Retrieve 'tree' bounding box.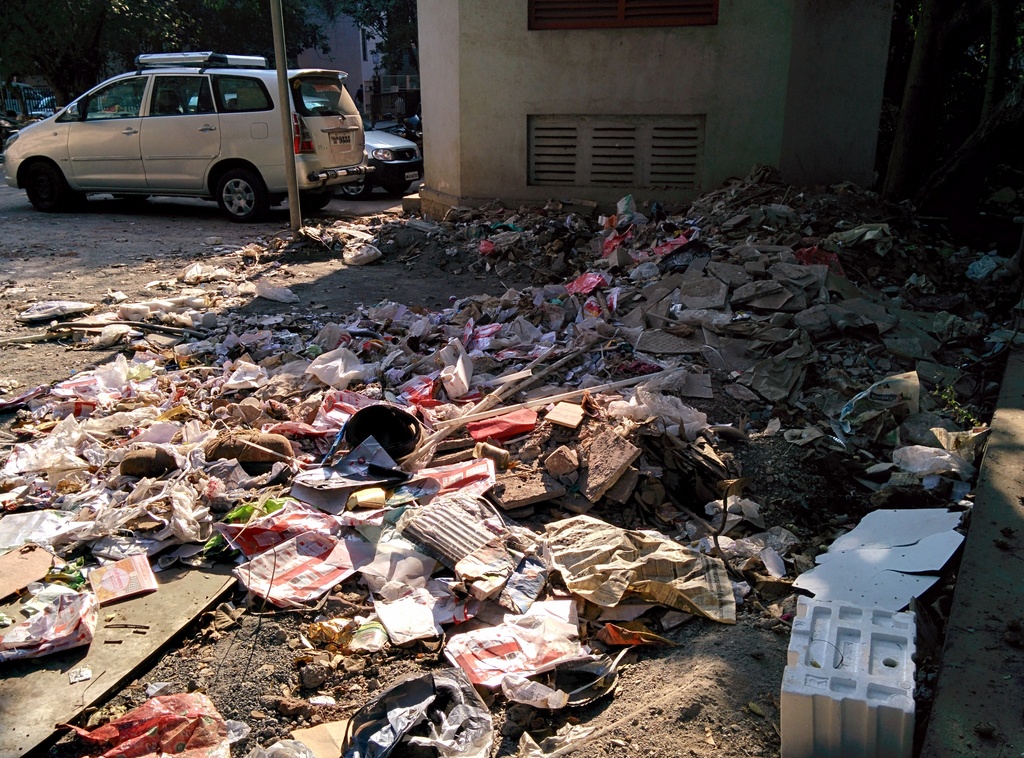
Bounding box: 2:0:145:113.
